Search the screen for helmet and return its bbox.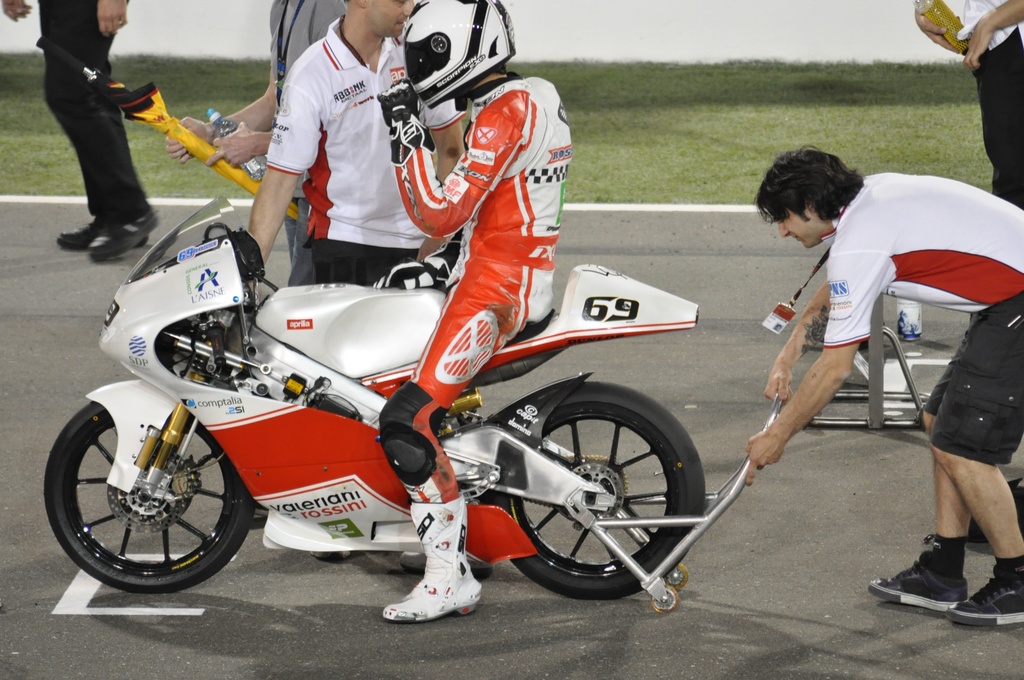
Found: detection(385, 13, 522, 122).
